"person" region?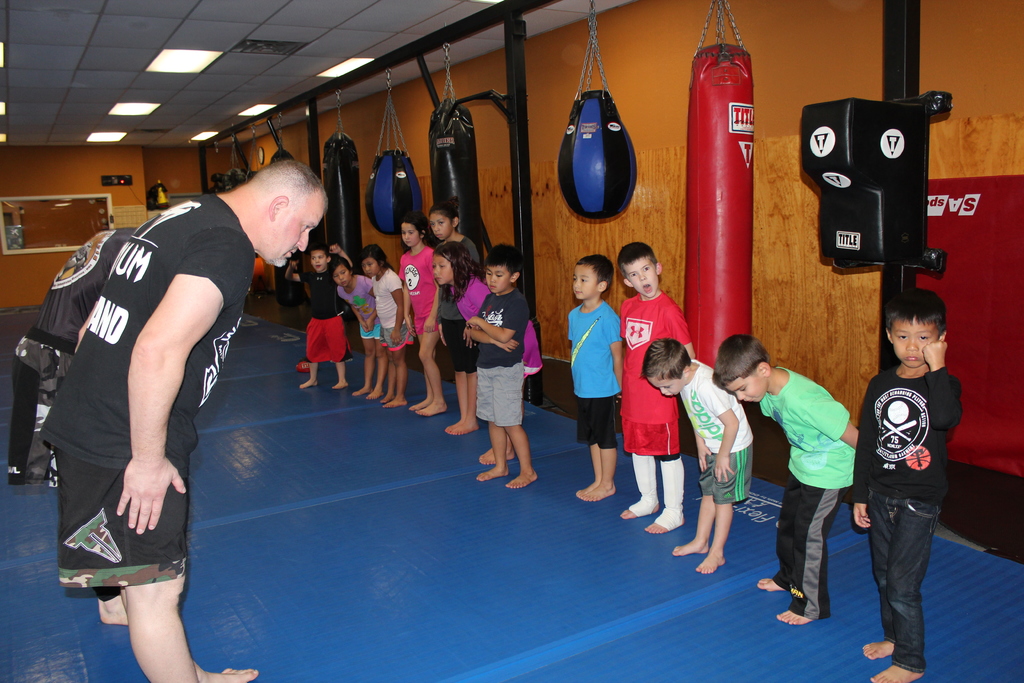
rect(851, 292, 975, 682)
